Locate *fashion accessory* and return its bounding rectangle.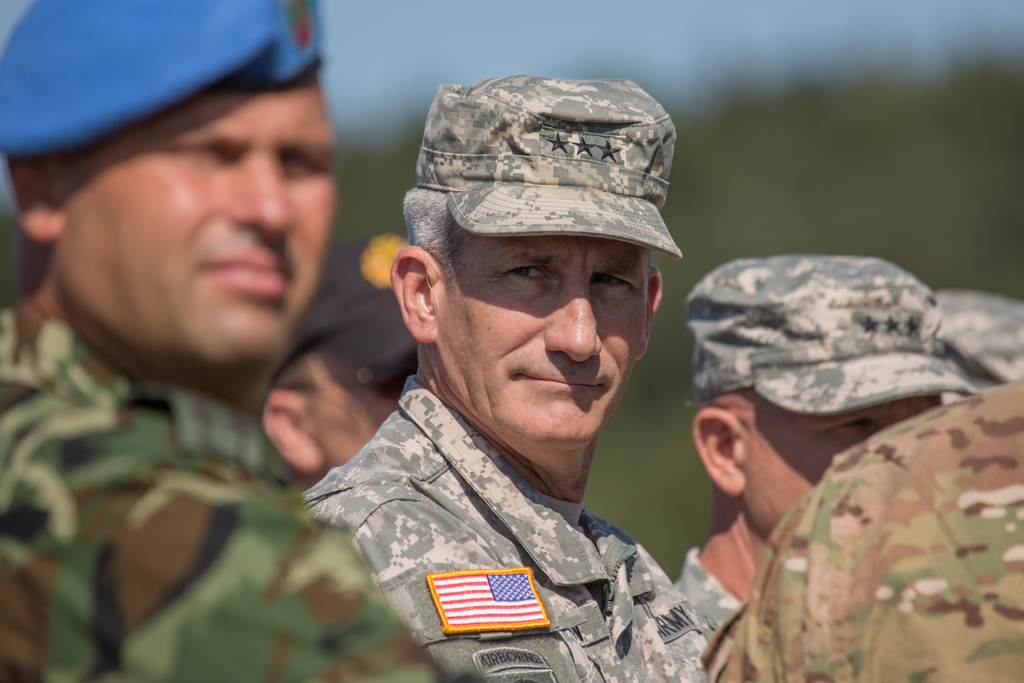
x1=0 y1=0 x2=336 y2=161.
